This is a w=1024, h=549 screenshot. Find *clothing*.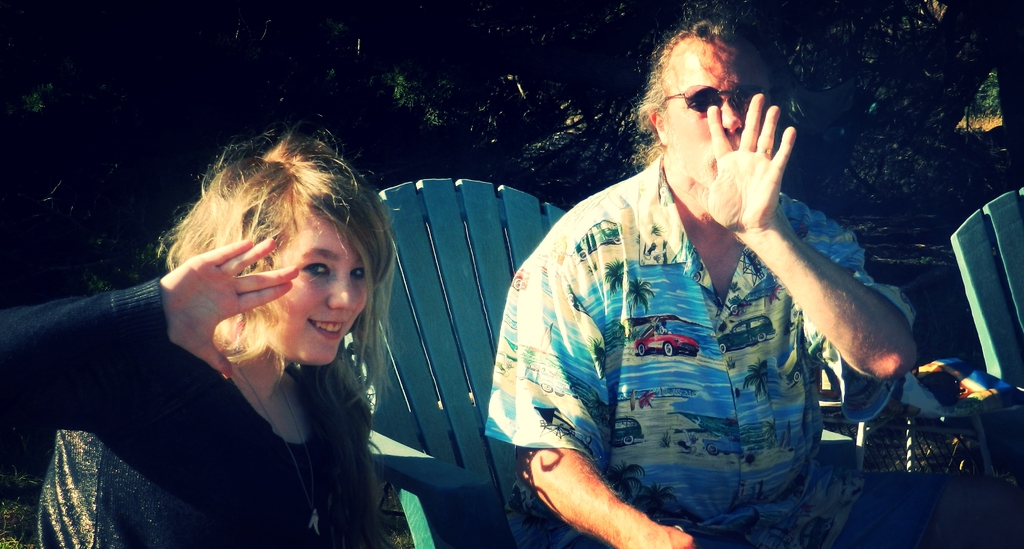
Bounding box: <bbox>472, 152, 923, 545</bbox>.
